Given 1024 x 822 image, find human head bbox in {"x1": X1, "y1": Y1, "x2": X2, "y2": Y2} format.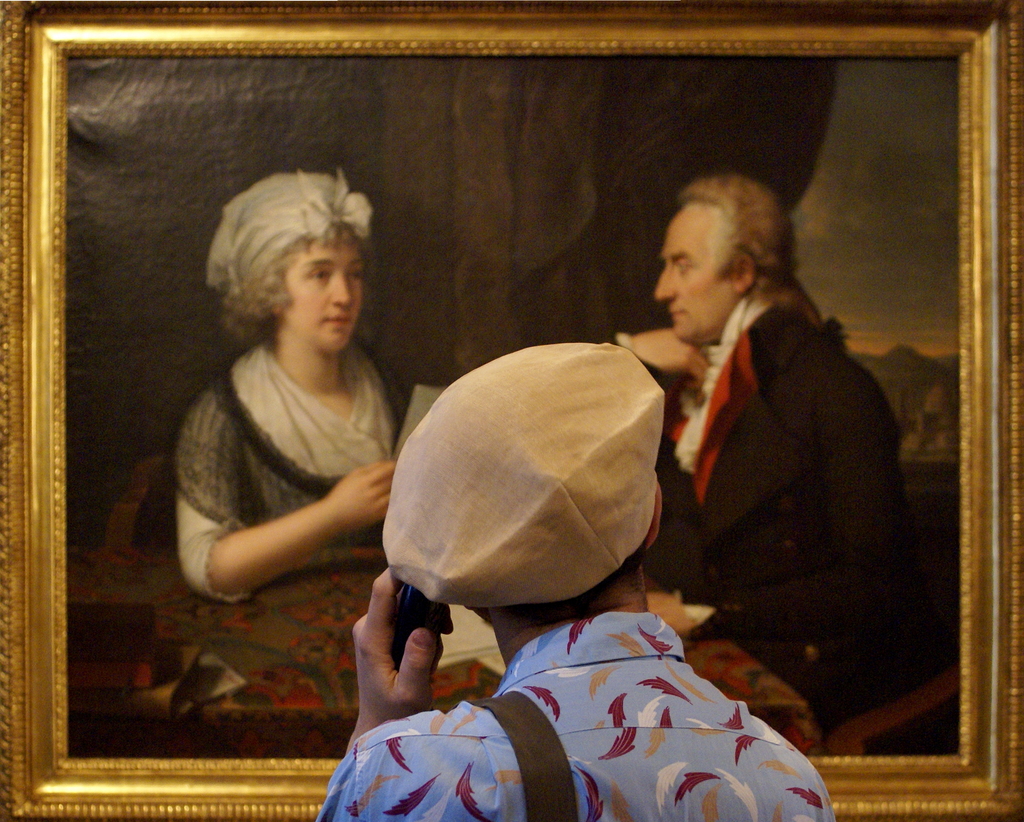
{"x1": 655, "y1": 175, "x2": 788, "y2": 348}.
